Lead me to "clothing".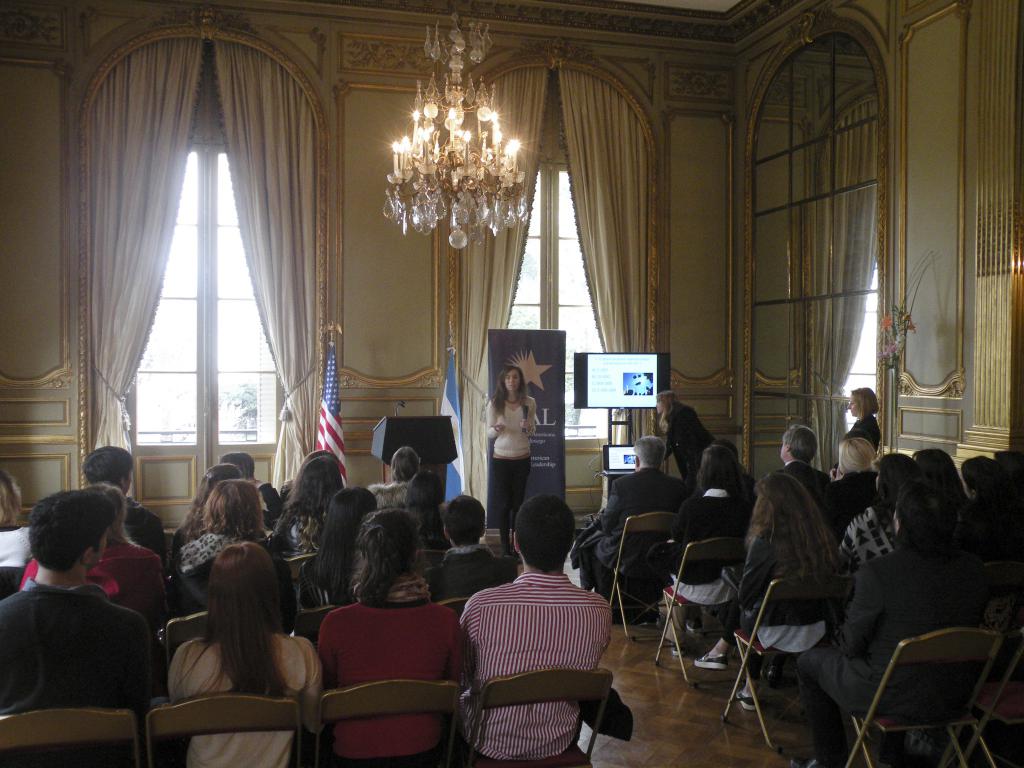
Lead to l=451, t=536, r=626, b=762.
